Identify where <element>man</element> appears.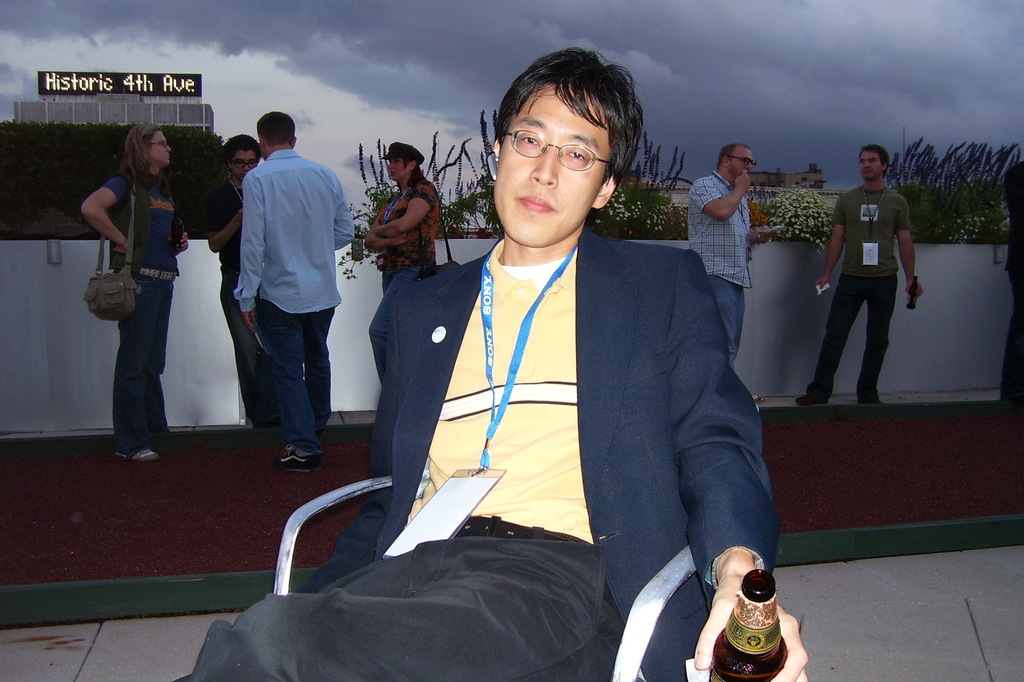
Appears at x1=230 y1=108 x2=355 y2=469.
